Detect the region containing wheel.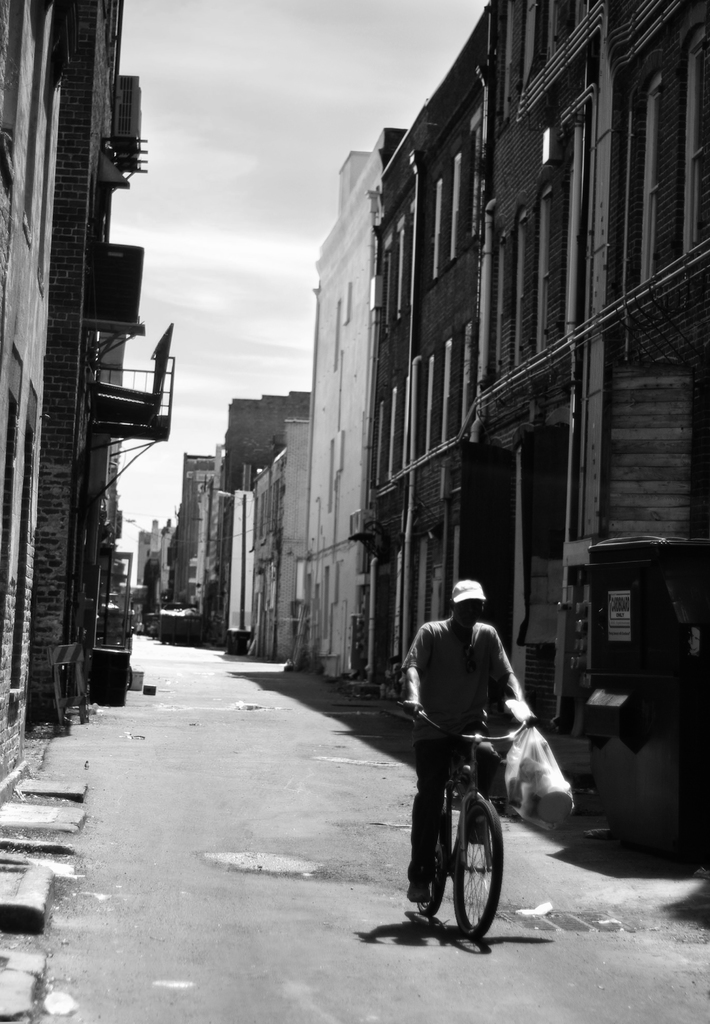
region(455, 792, 508, 946).
